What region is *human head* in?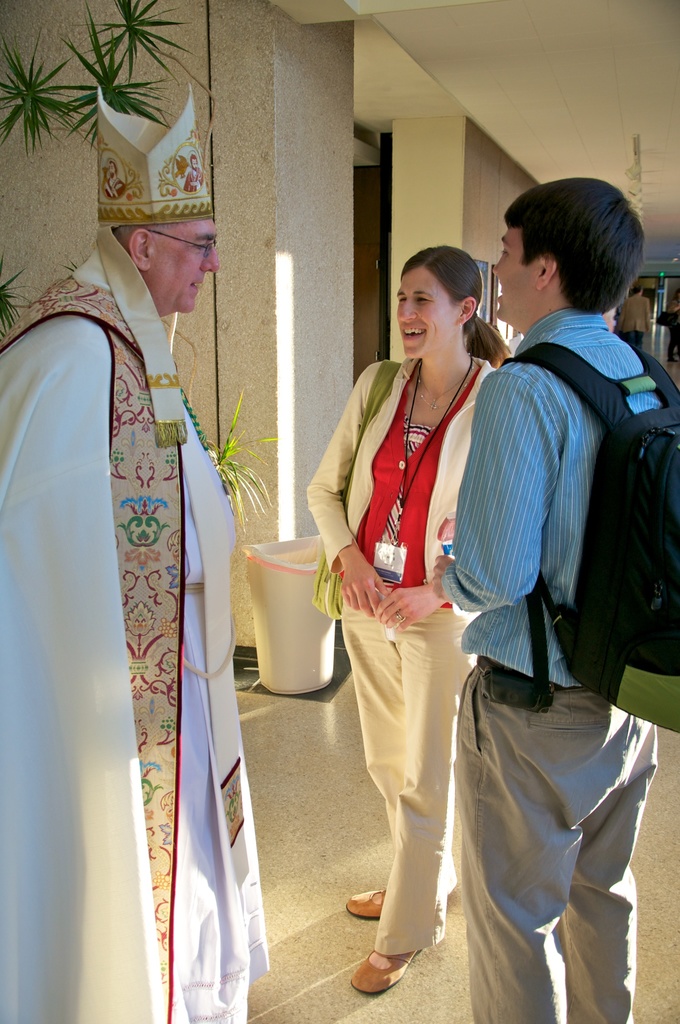
left=488, top=173, right=649, bottom=323.
